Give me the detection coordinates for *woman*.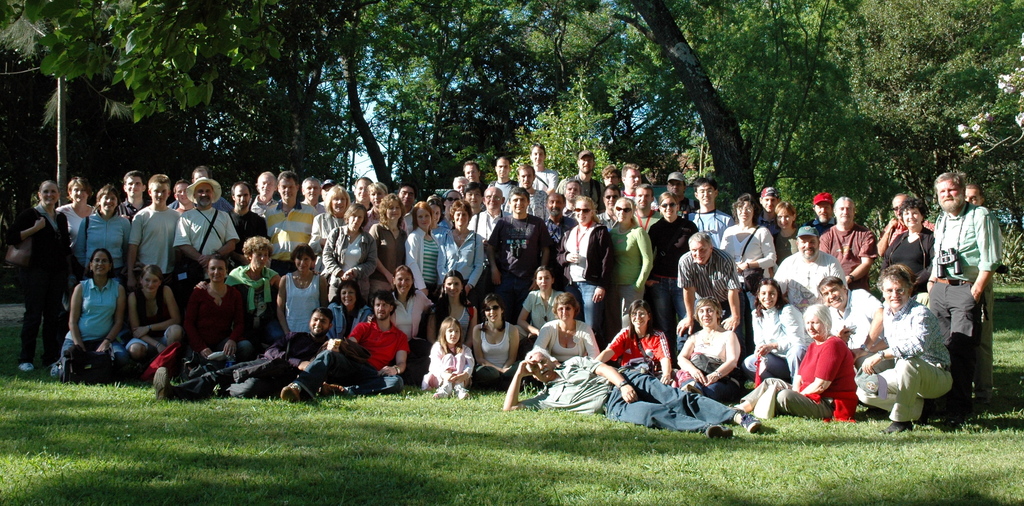
(x1=513, y1=266, x2=559, y2=349).
